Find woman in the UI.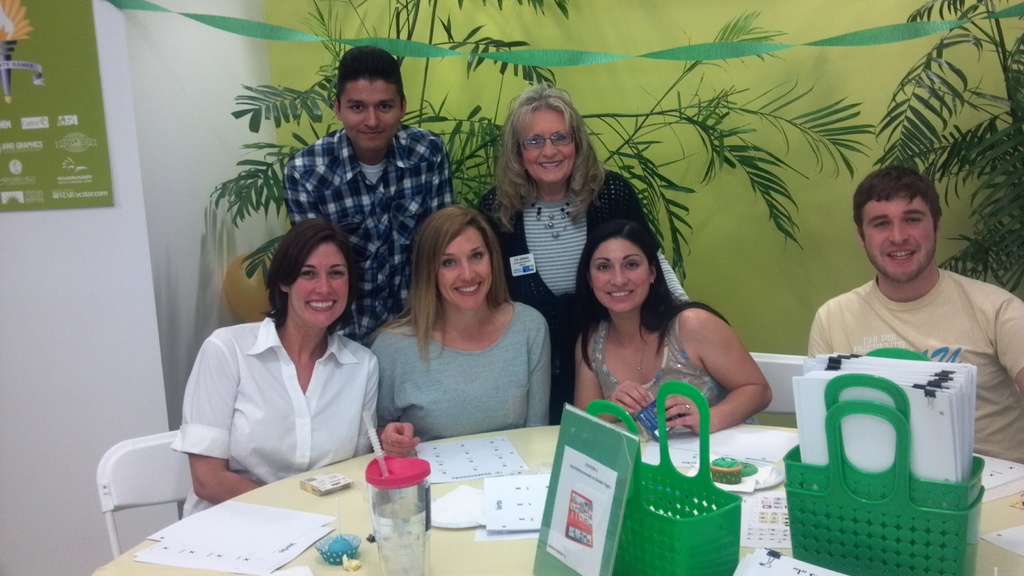
UI element at locate(471, 88, 646, 330).
